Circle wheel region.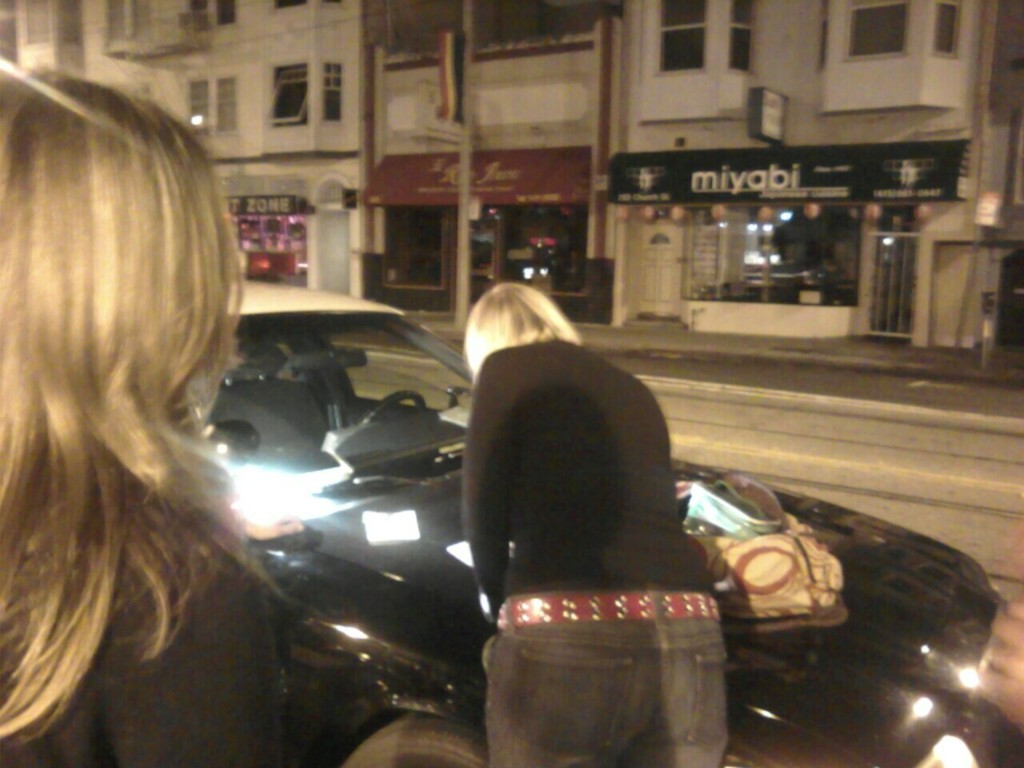
Region: select_region(342, 720, 490, 767).
